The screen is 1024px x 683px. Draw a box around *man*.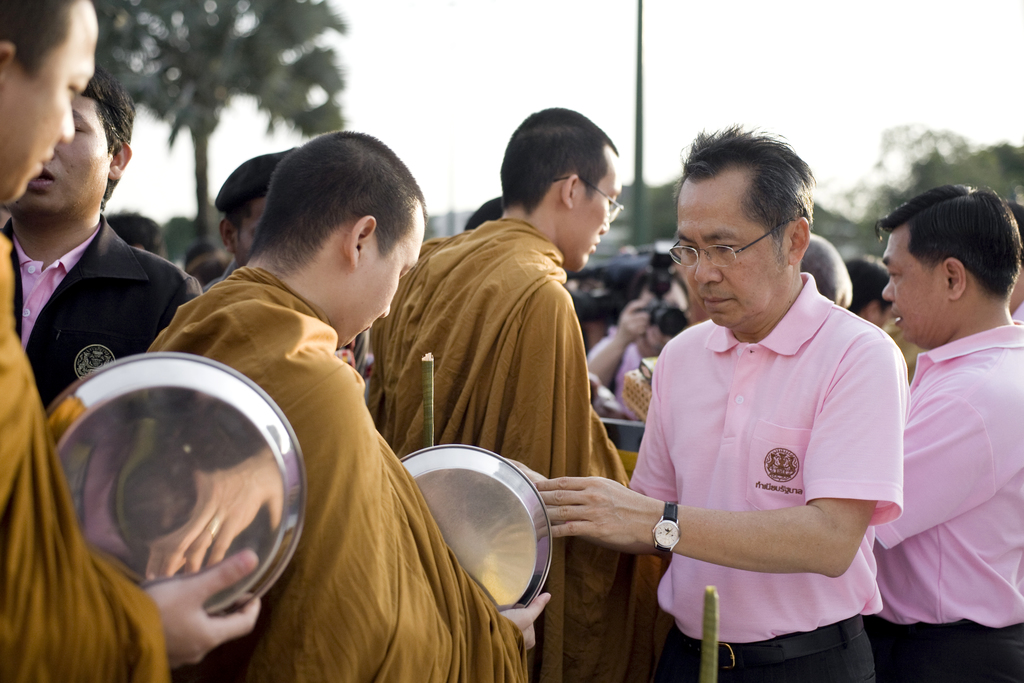
(868, 178, 1023, 682).
